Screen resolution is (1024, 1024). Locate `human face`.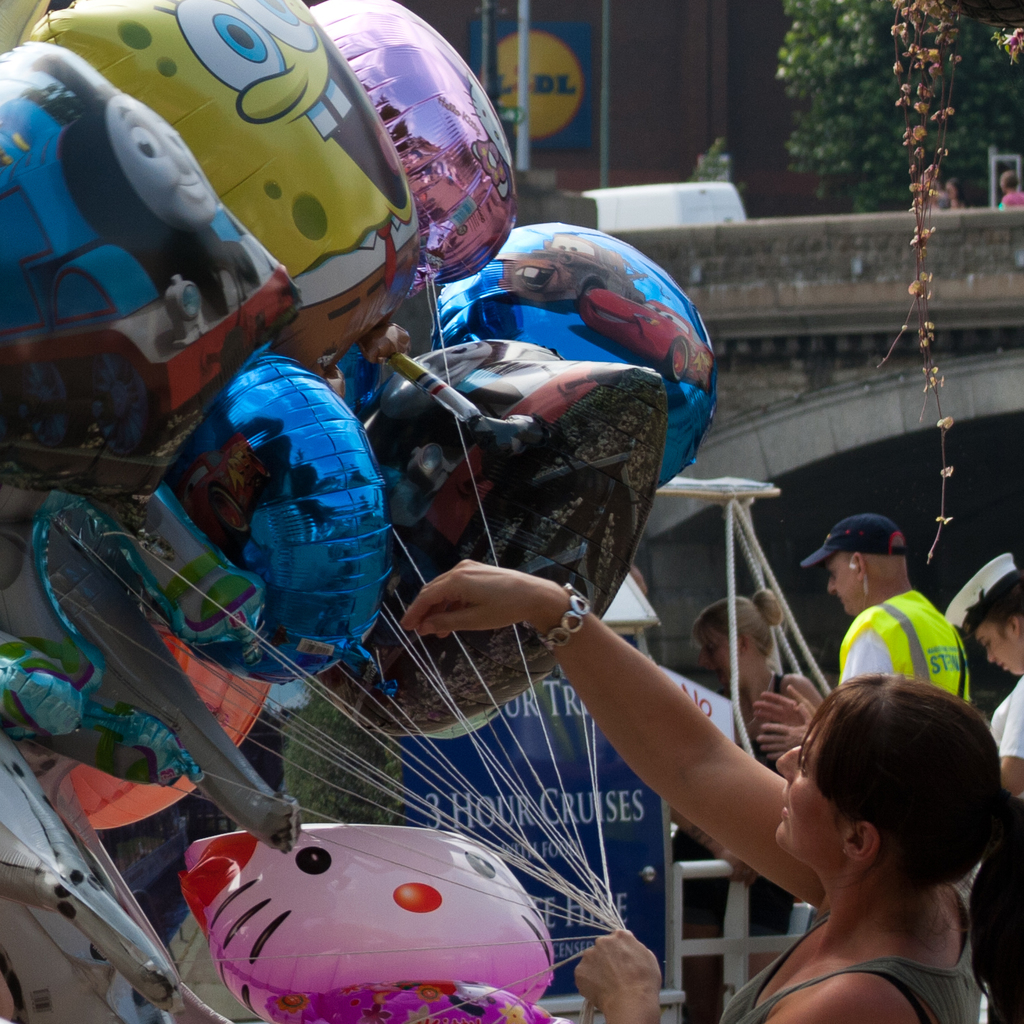
detection(770, 707, 847, 857).
